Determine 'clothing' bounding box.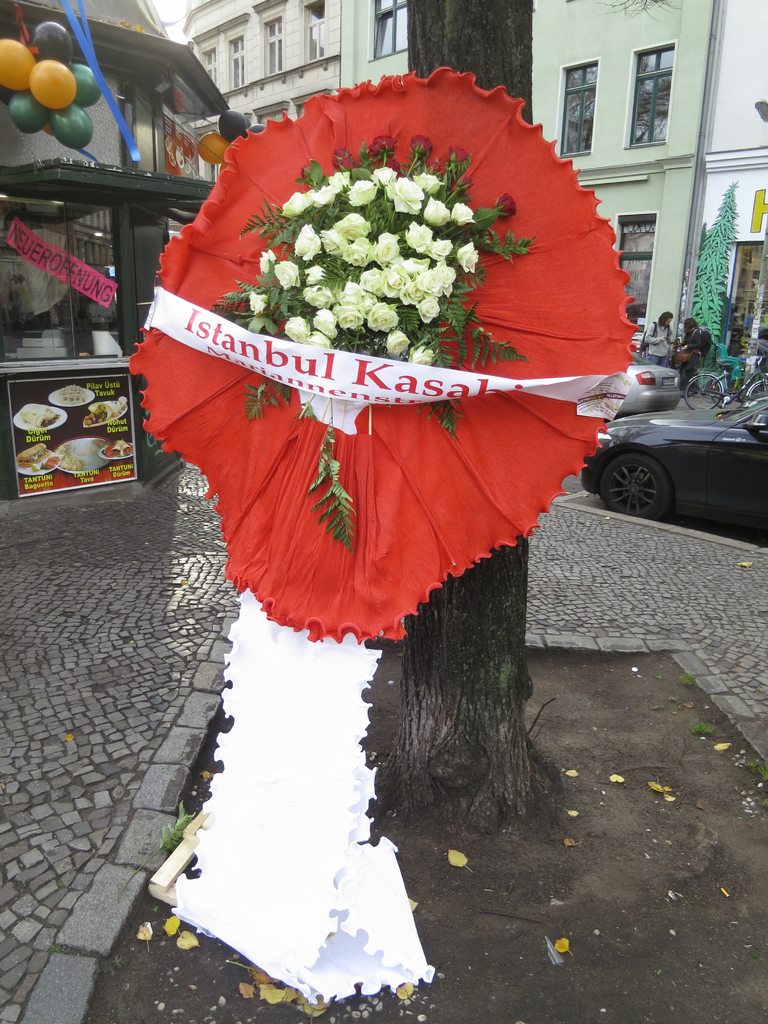
Determined: Rect(678, 335, 705, 355).
